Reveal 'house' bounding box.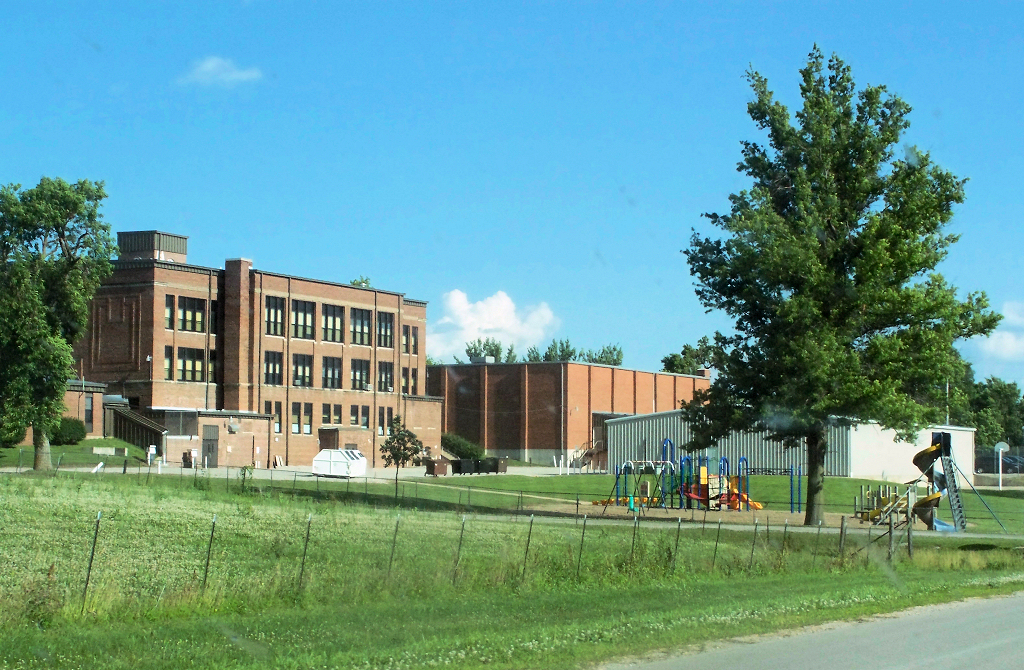
Revealed: 606 403 976 489.
